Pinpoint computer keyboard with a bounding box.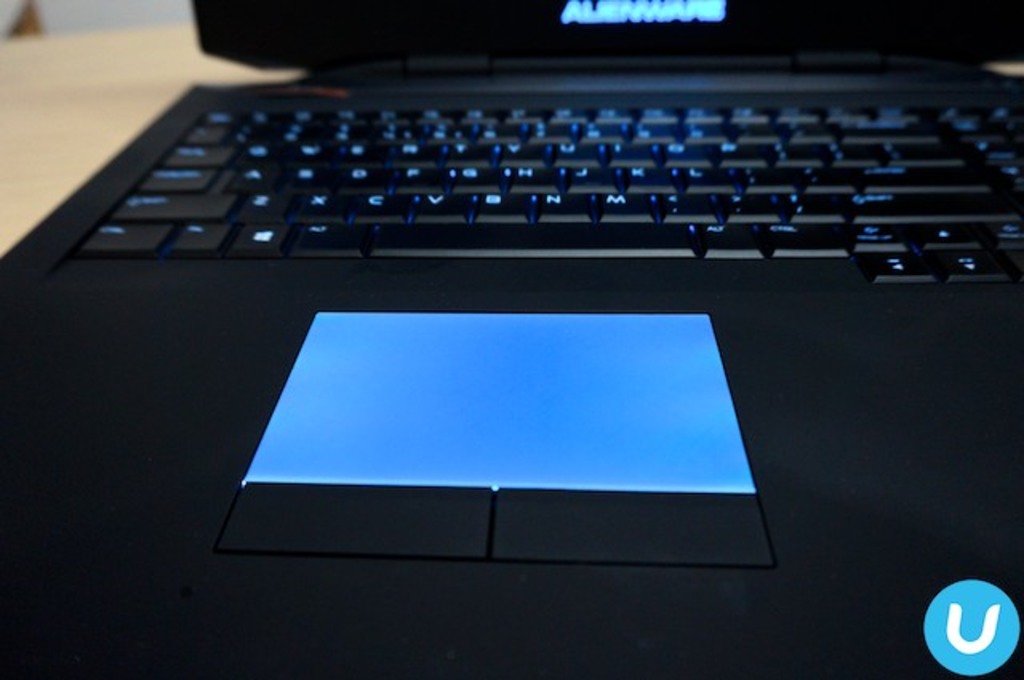
72,98,1021,285.
